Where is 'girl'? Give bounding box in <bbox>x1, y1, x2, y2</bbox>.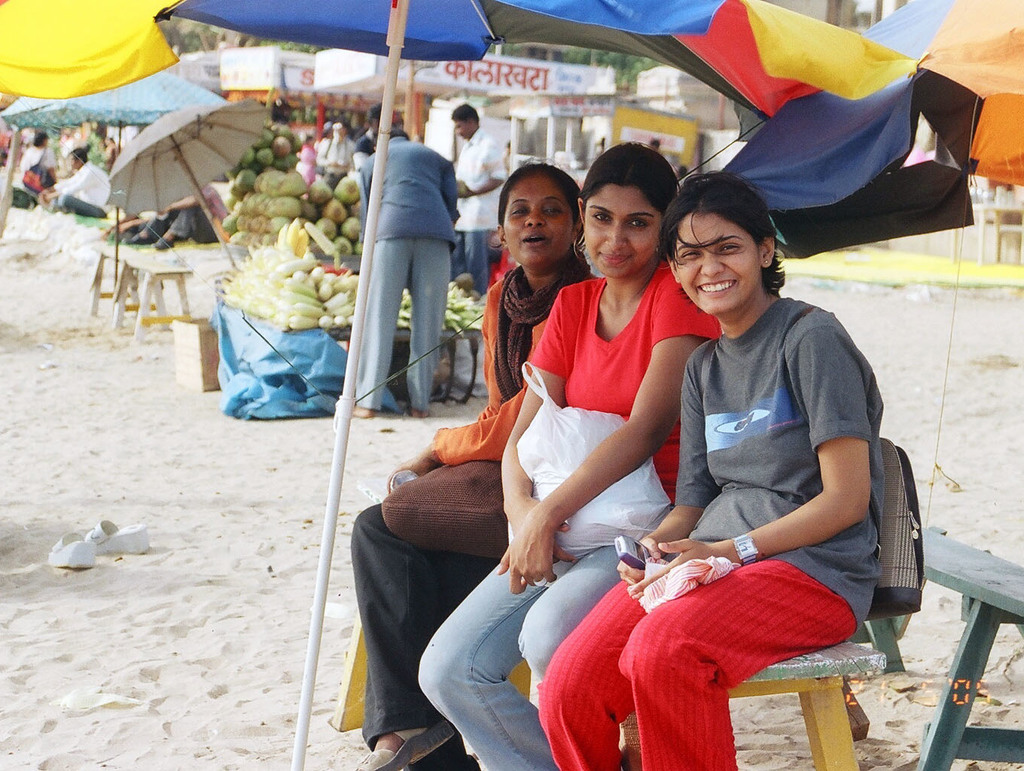
<bbox>535, 172, 888, 770</bbox>.
